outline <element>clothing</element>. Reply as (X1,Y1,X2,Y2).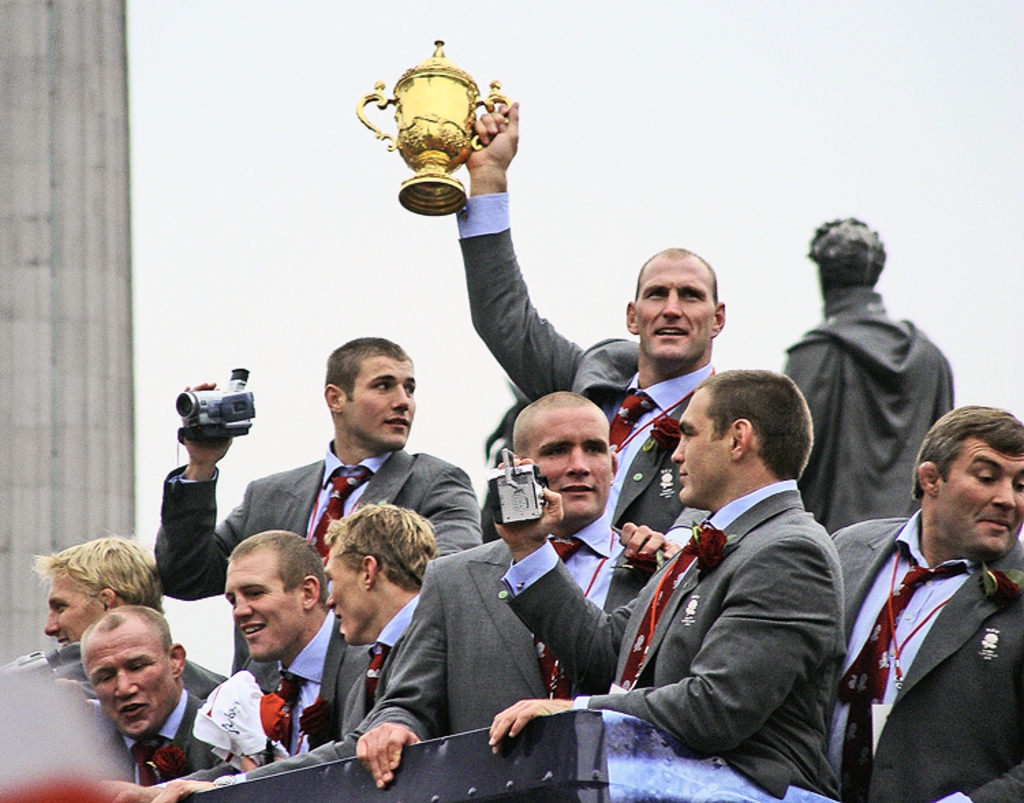
(0,646,227,747).
